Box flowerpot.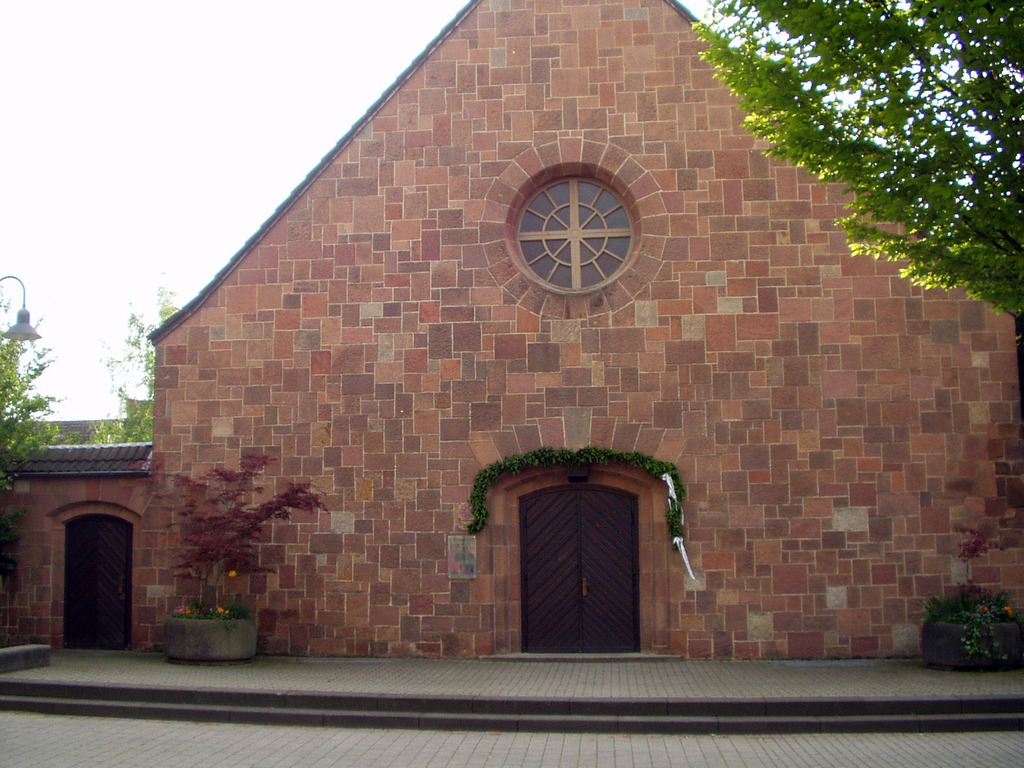
922,611,1023,672.
